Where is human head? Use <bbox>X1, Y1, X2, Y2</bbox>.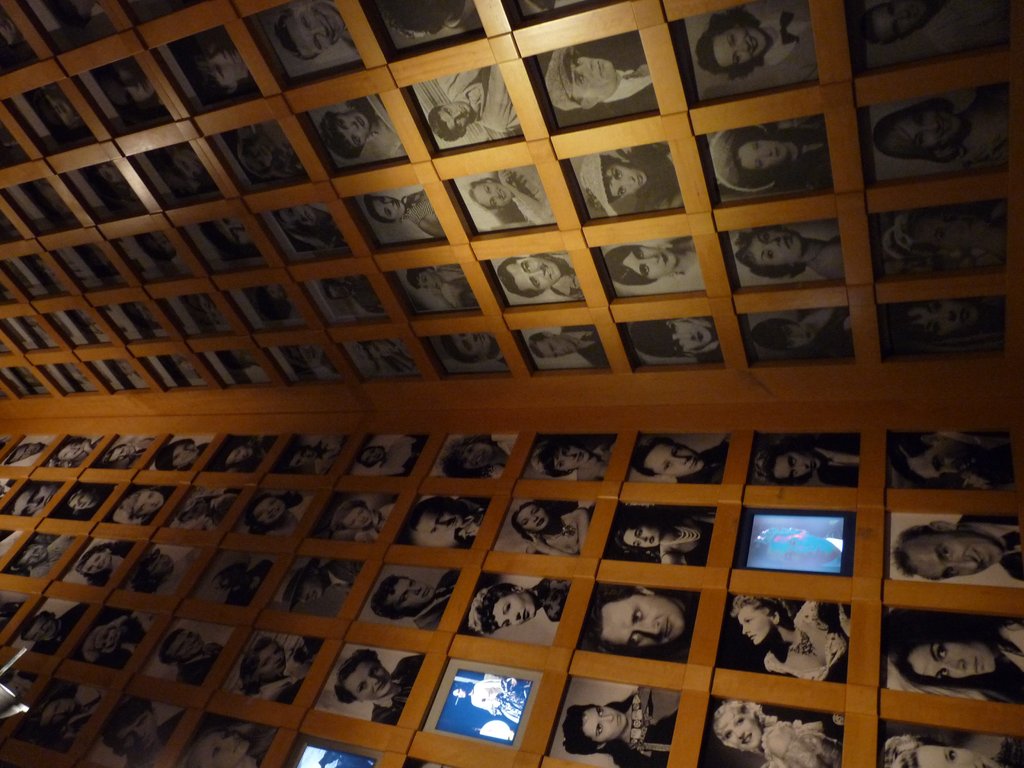
<bbox>276, 346, 327, 373</bbox>.
